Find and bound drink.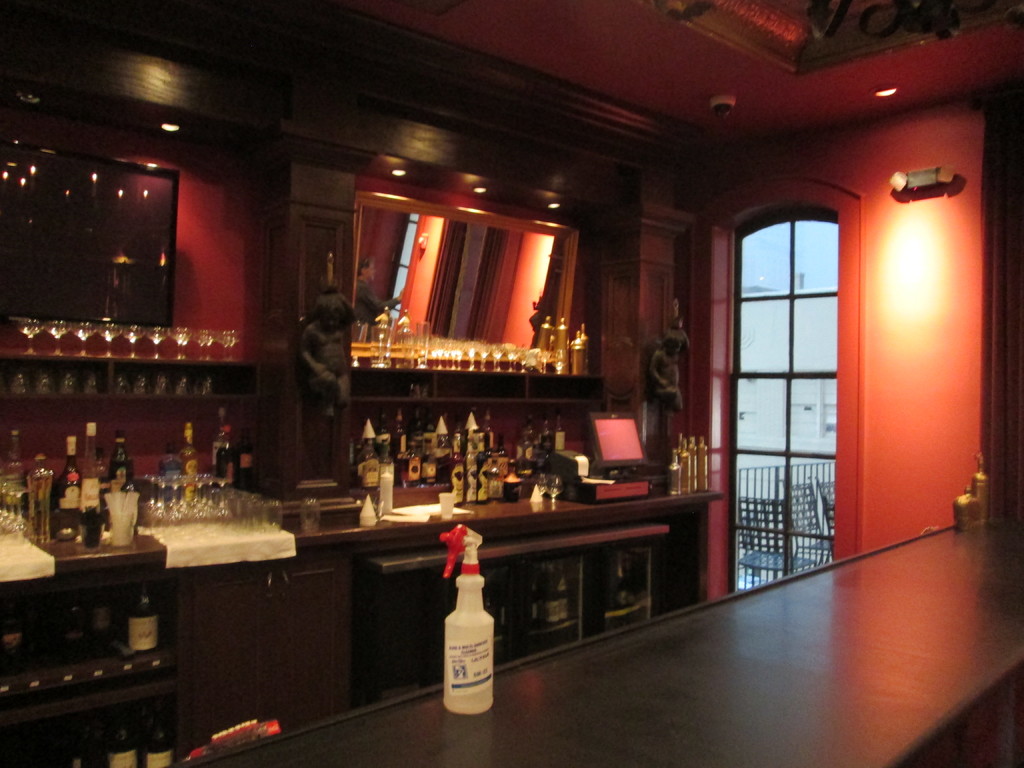
Bound: box=[51, 434, 80, 543].
